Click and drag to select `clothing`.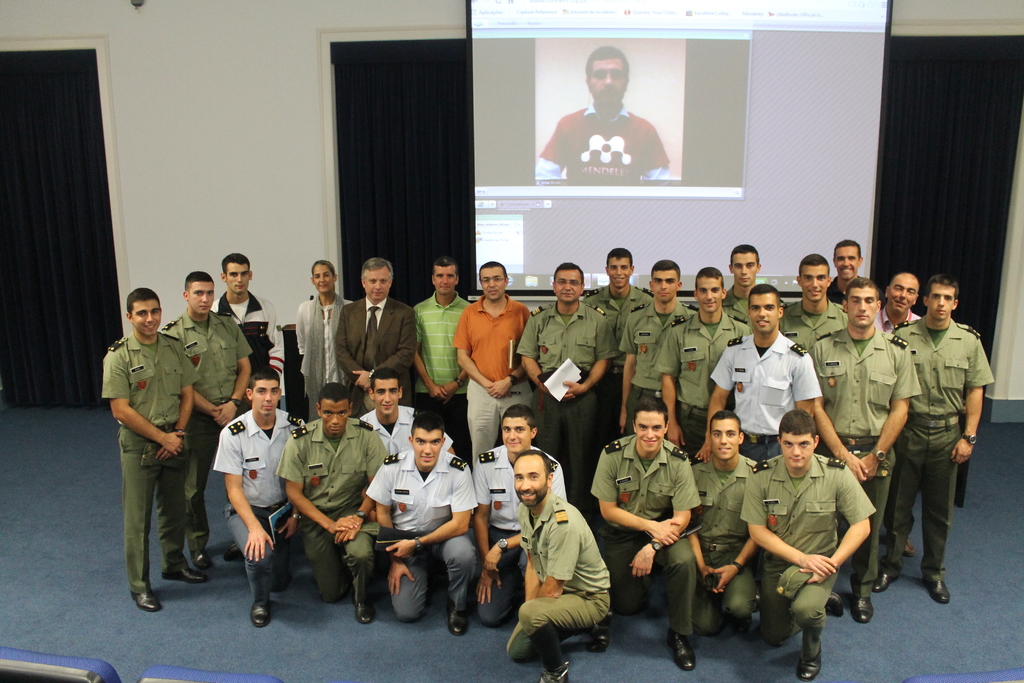
Selection: BBox(589, 283, 666, 338).
